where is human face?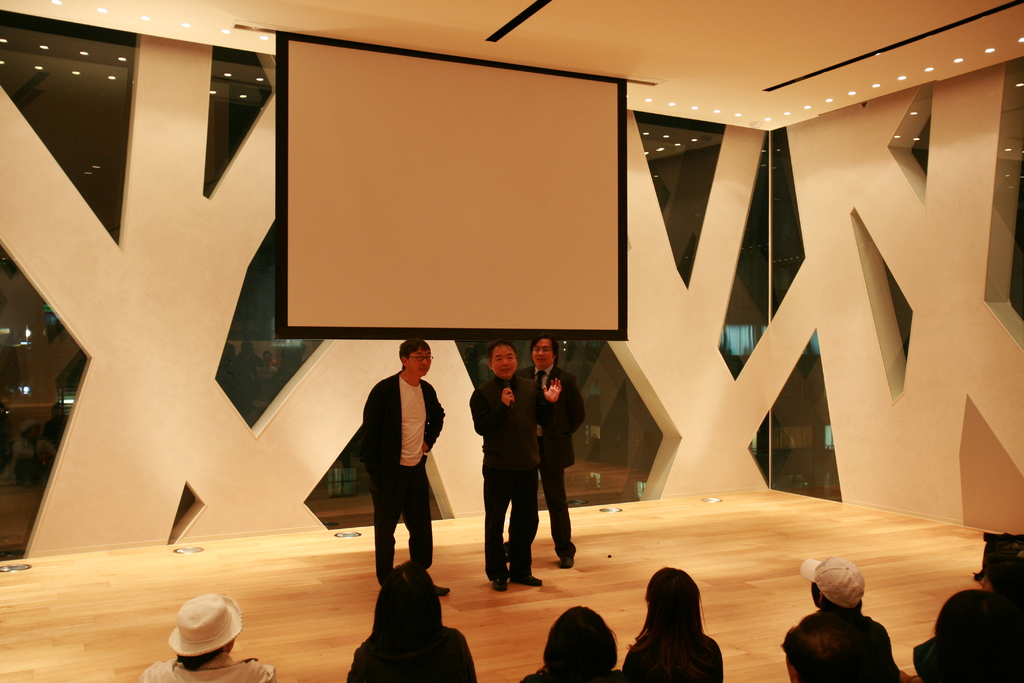
BBox(407, 347, 433, 377).
